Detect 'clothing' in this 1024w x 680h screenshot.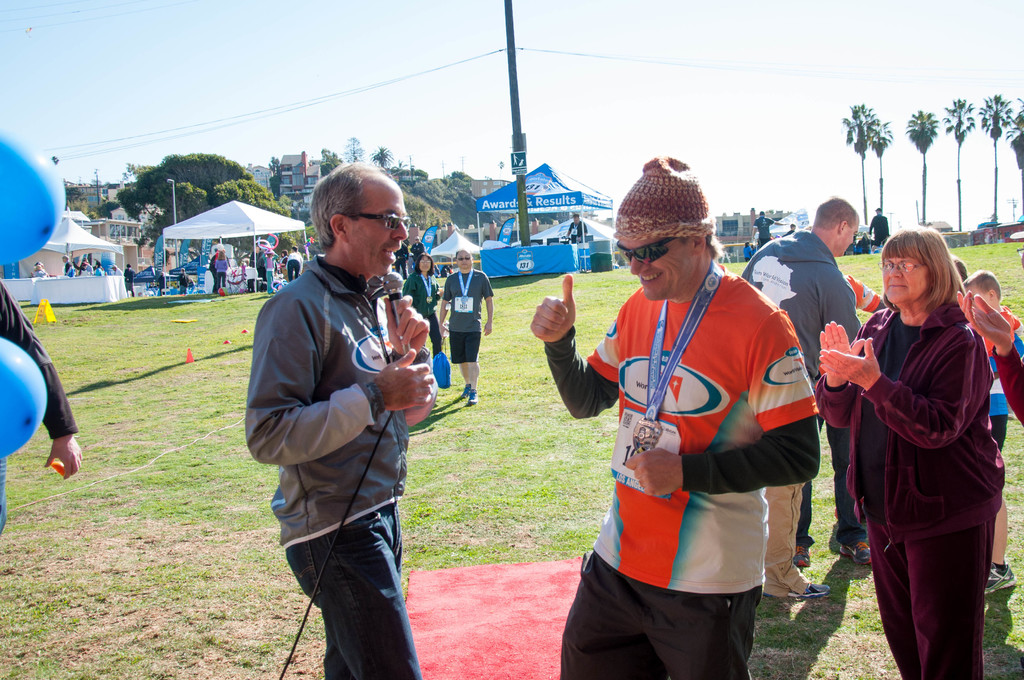
Detection: crop(742, 229, 859, 597).
